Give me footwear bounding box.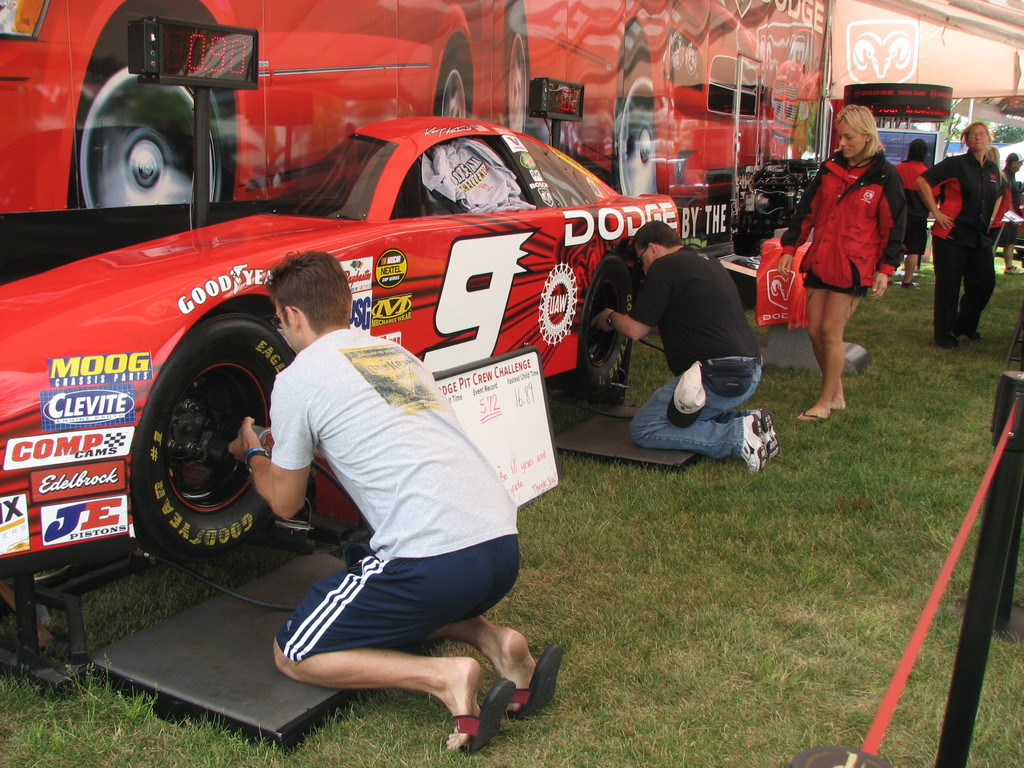
l=752, t=407, r=783, b=464.
